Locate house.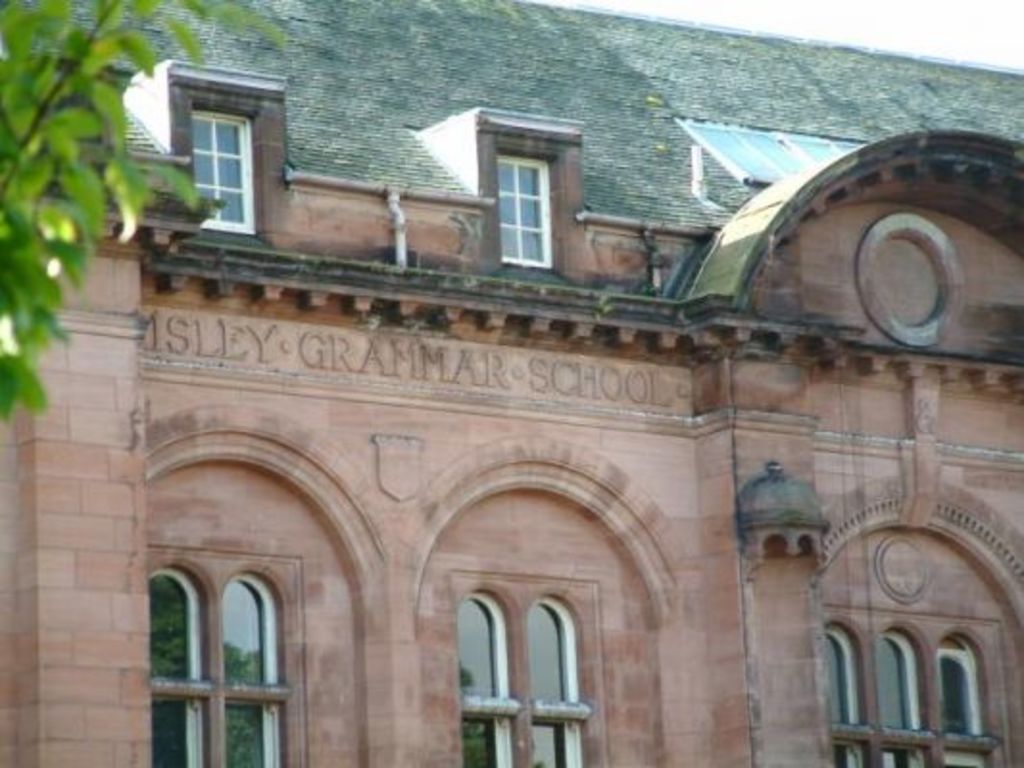
Bounding box: <region>0, 0, 1022, 766</region>.
